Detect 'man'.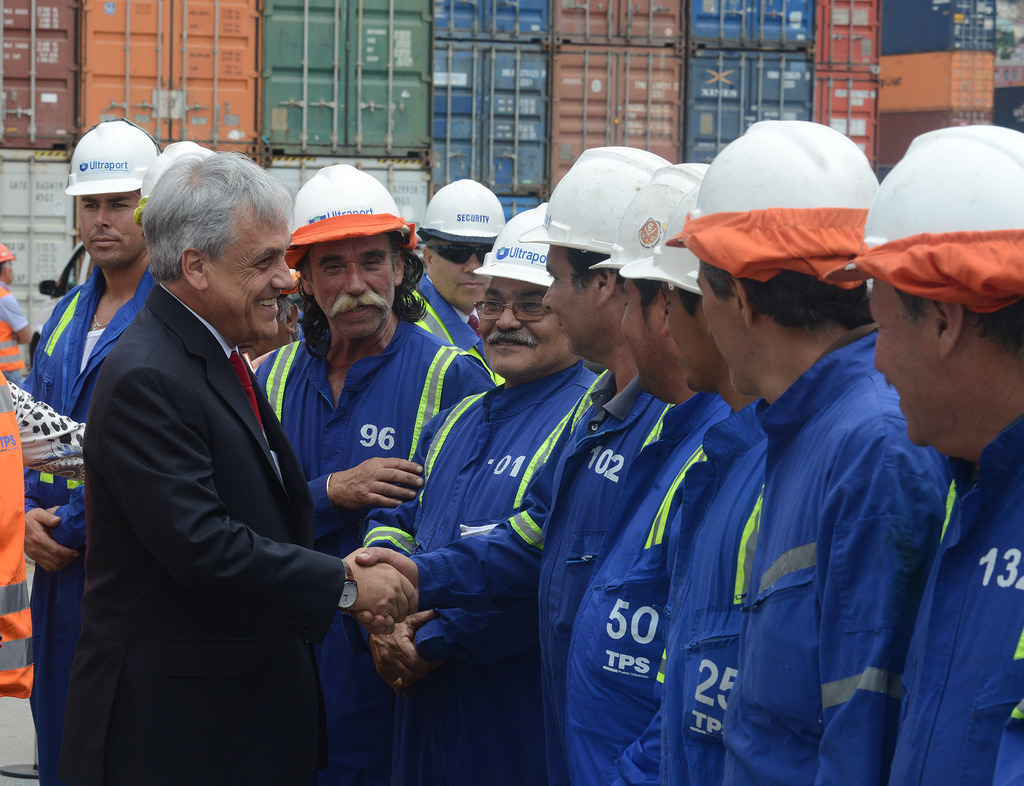
Detected at 353 145 671 785.
